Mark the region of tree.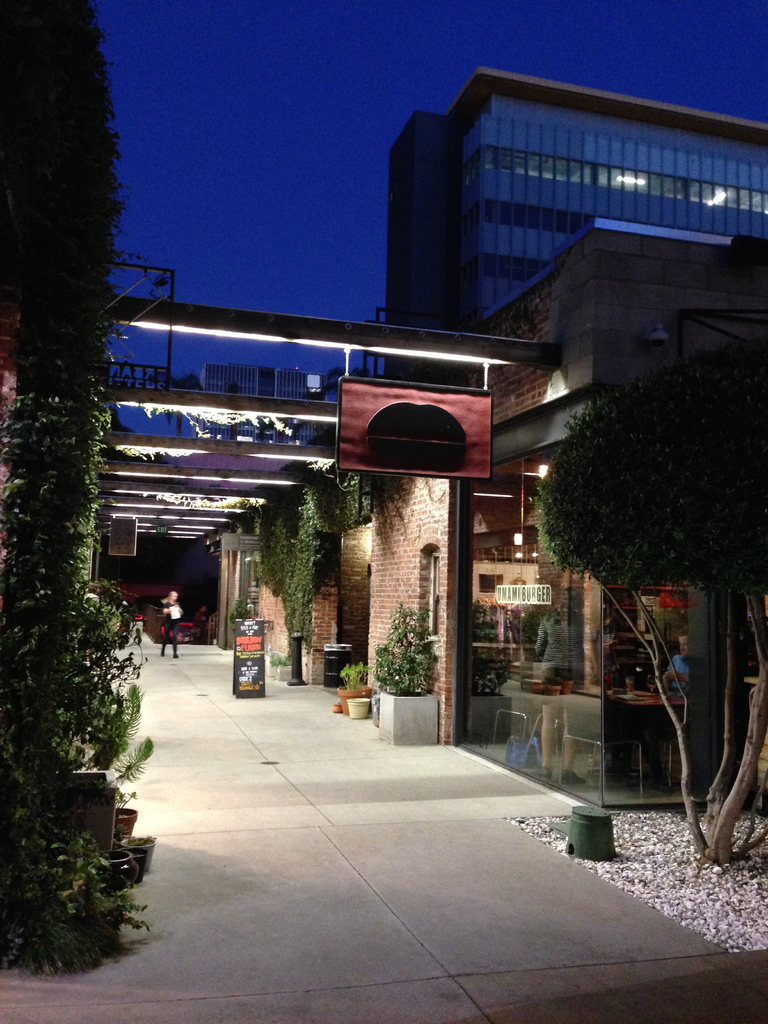
Region: x1=0, y1=0, x2=130, y2=966.
